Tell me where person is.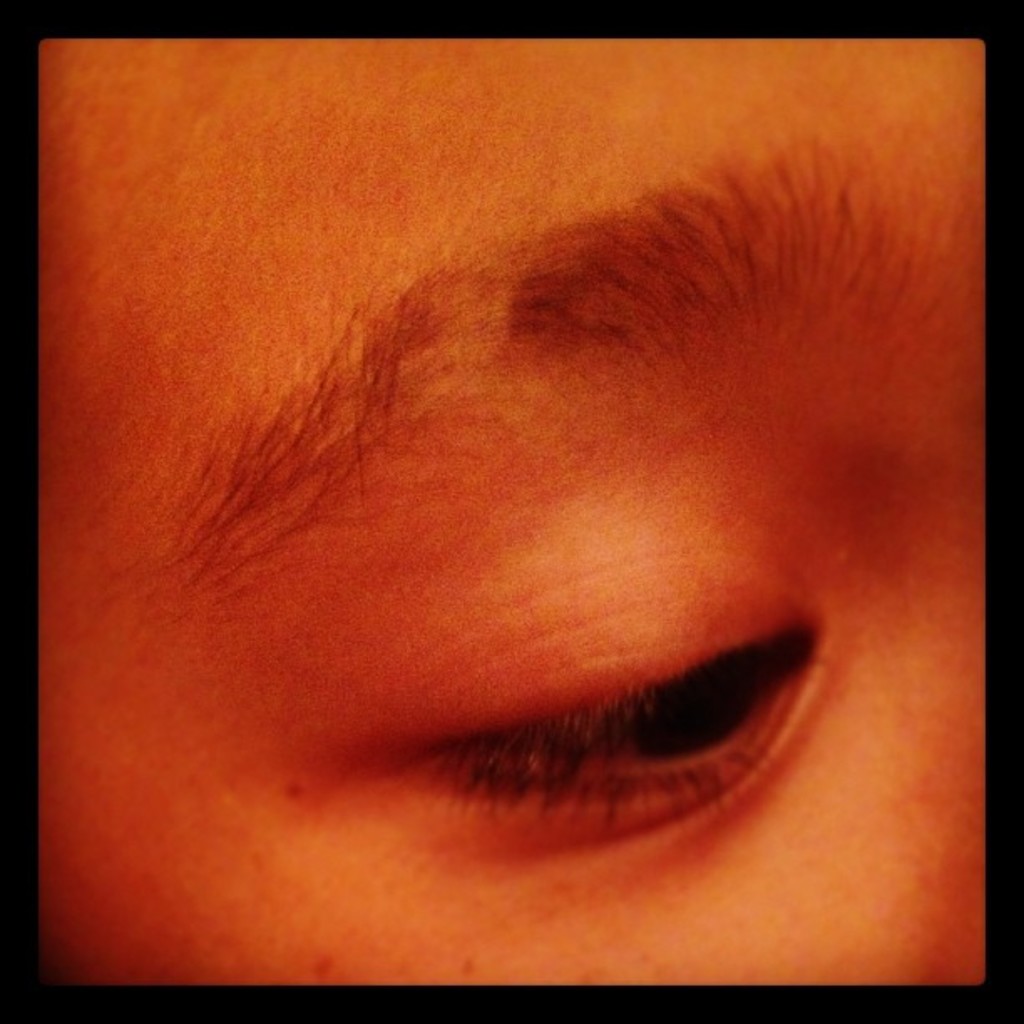
person is at 38,28,1022,987.
